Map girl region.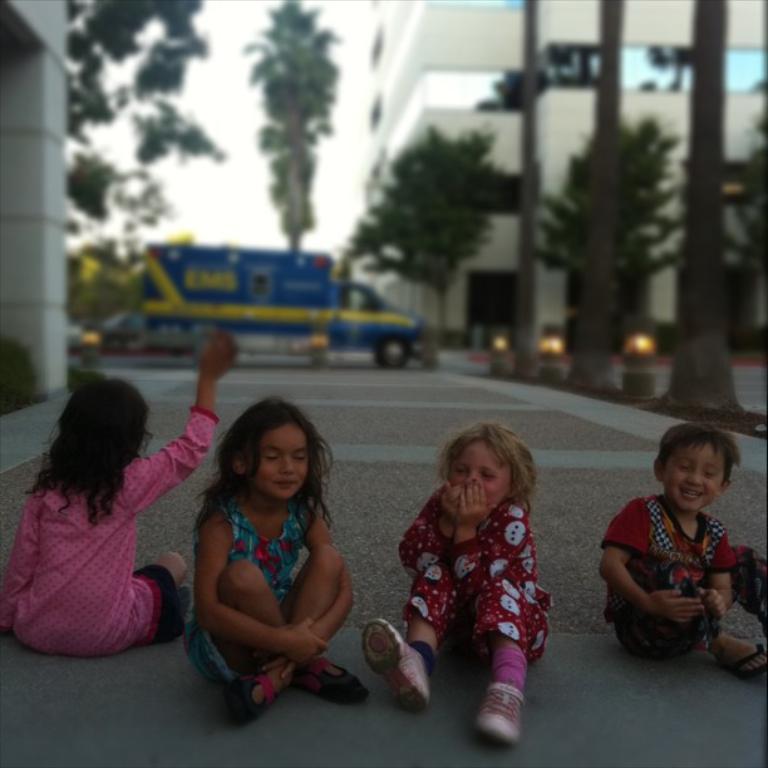
Mapped to (x1=0, y1=329, x2=237, y2=659).
